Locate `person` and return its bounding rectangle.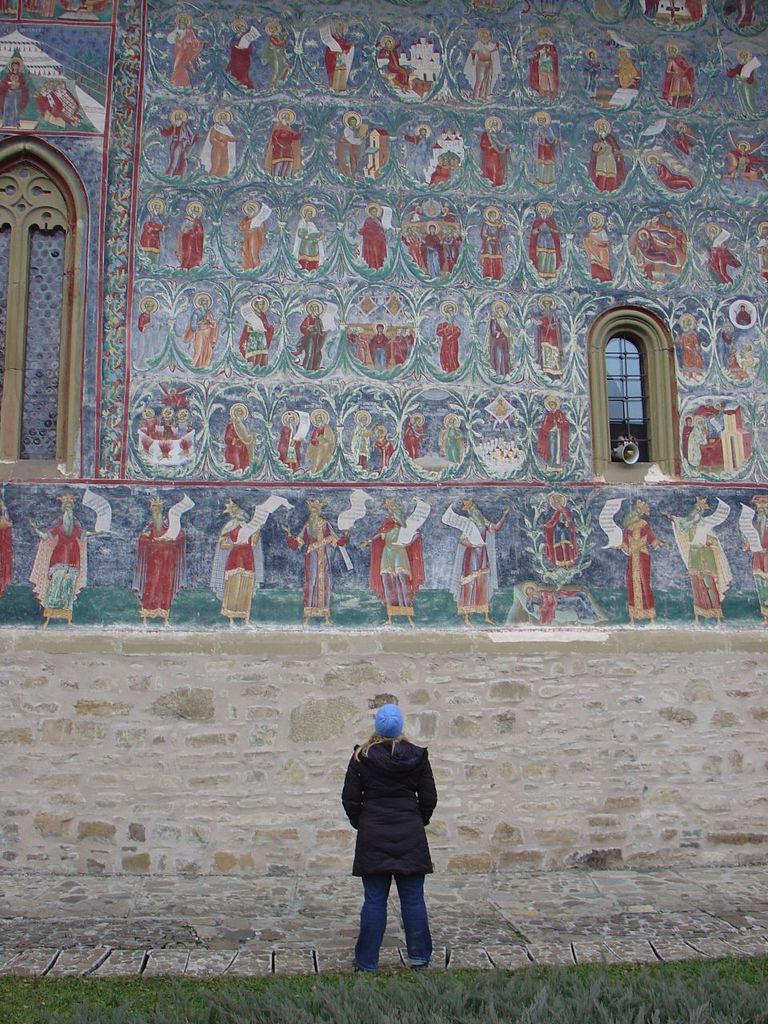
(left=350, top=410, right=374, bottom=468).
